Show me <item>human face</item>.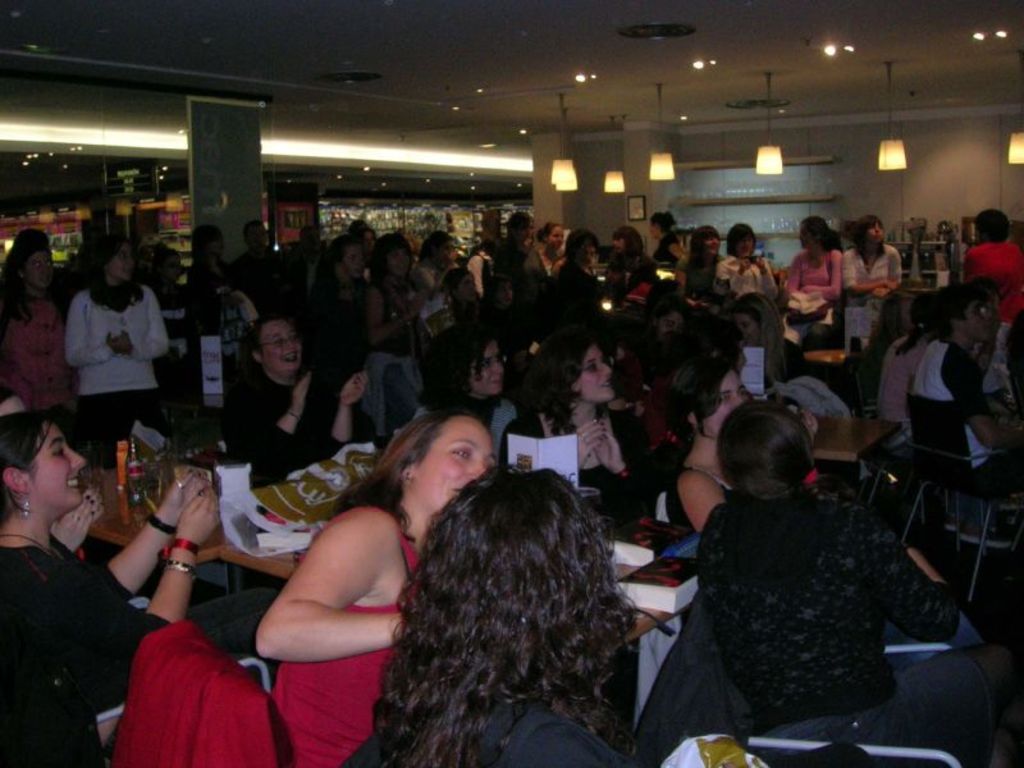
<item>human face</item> is here: l=472, t=346, r=504, b=394.
